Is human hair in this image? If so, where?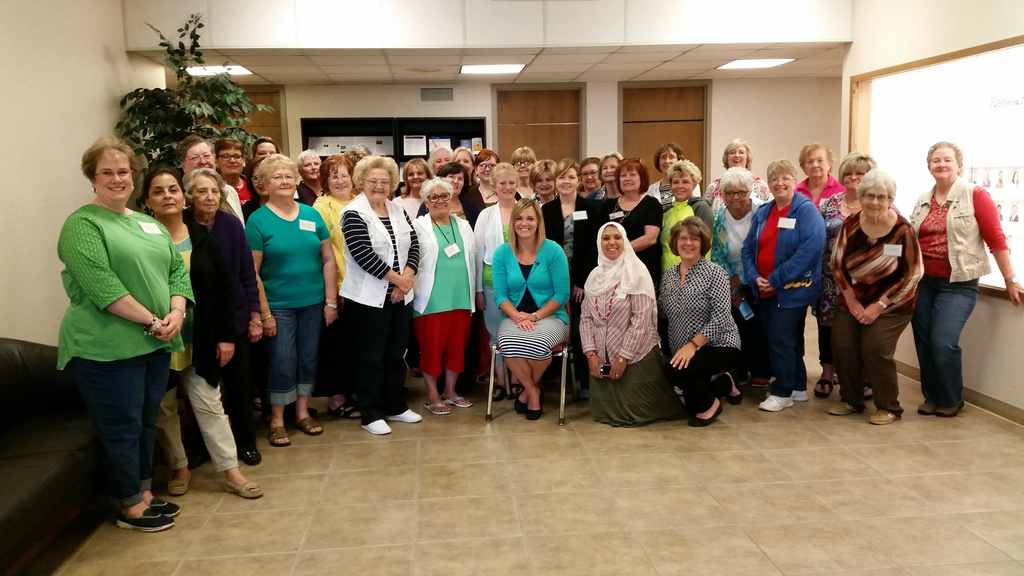
Yes, at box(667, 158, 701, 192).
